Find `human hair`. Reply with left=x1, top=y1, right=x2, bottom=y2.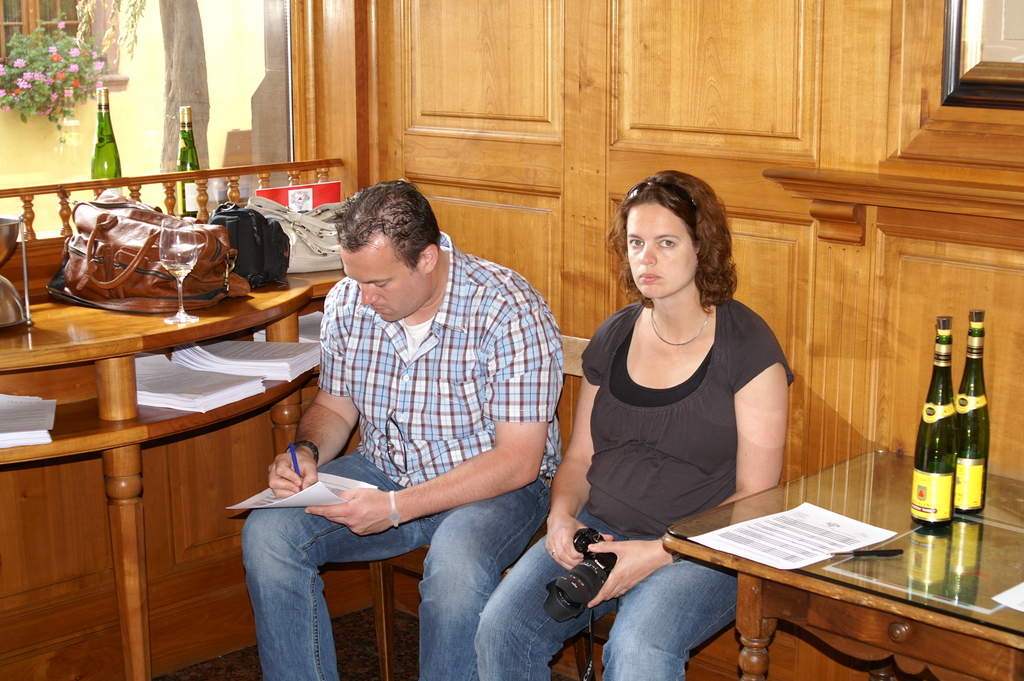
left=617, top=177, right=740, bottom=328.
